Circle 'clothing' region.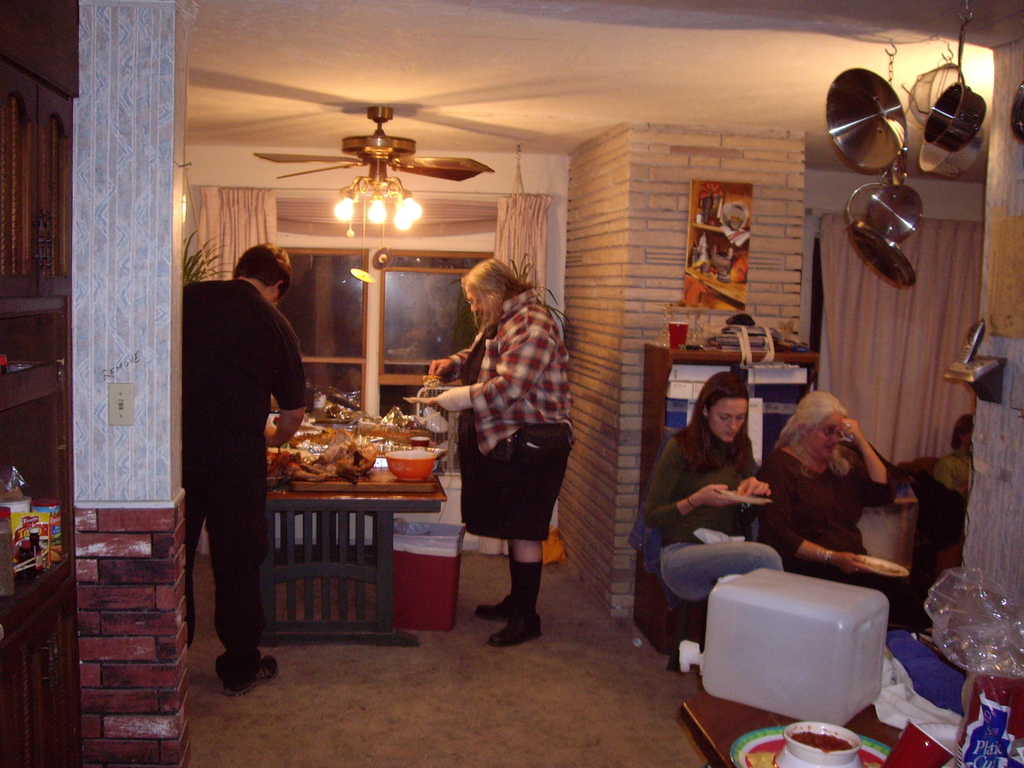
Region: BBox(647, 417, 781, 601).
